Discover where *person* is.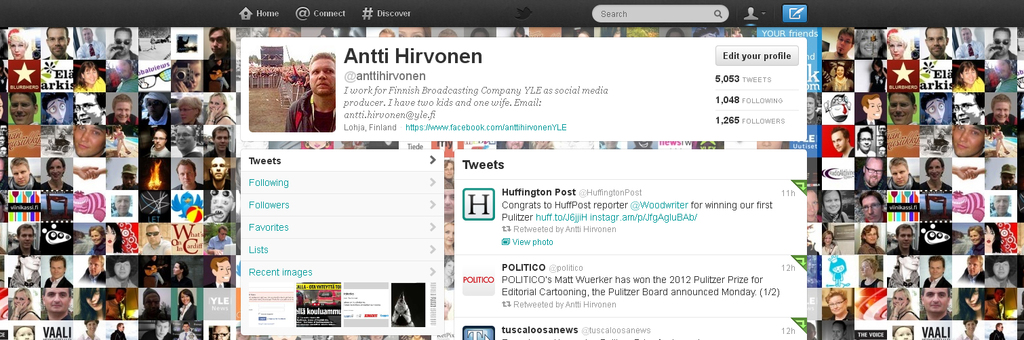
Discovered at crop(7, 29, 26, 60).
